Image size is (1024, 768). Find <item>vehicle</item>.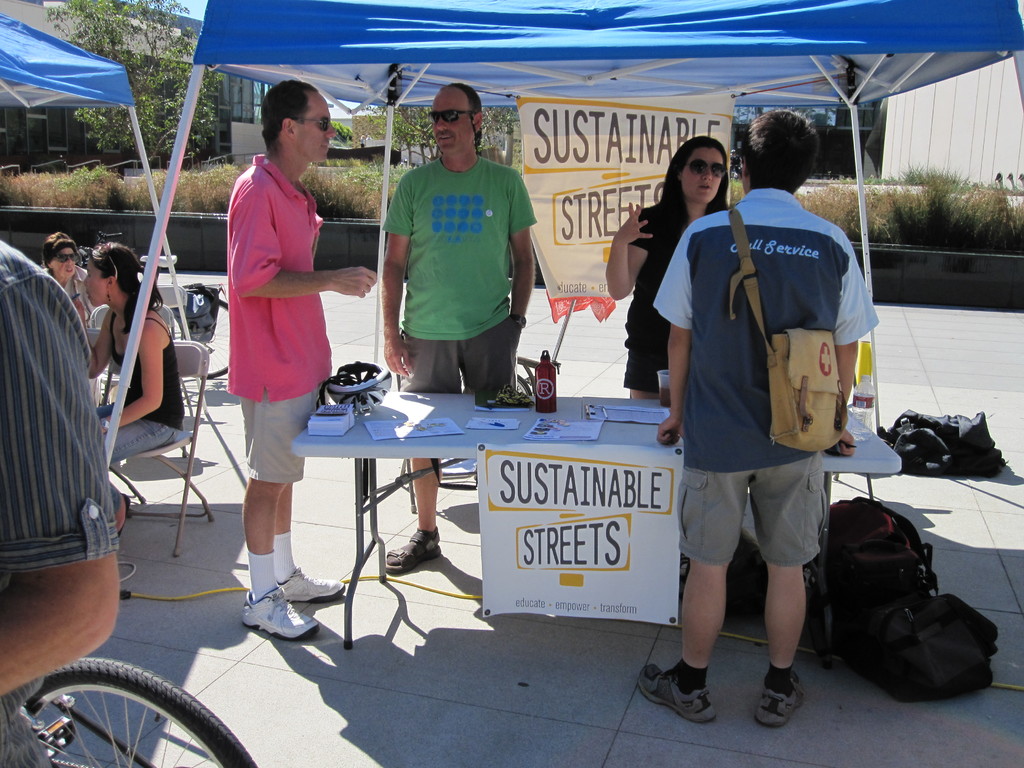
19/654/264/767.
